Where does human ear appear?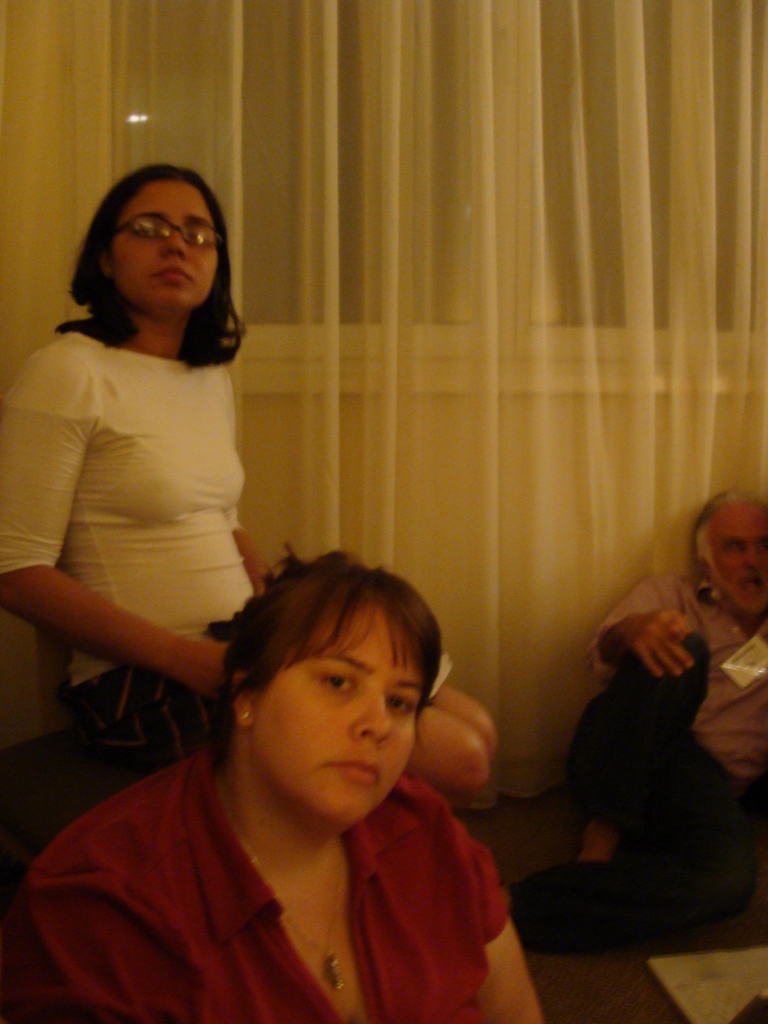
Appears at 104/252/112/275.
